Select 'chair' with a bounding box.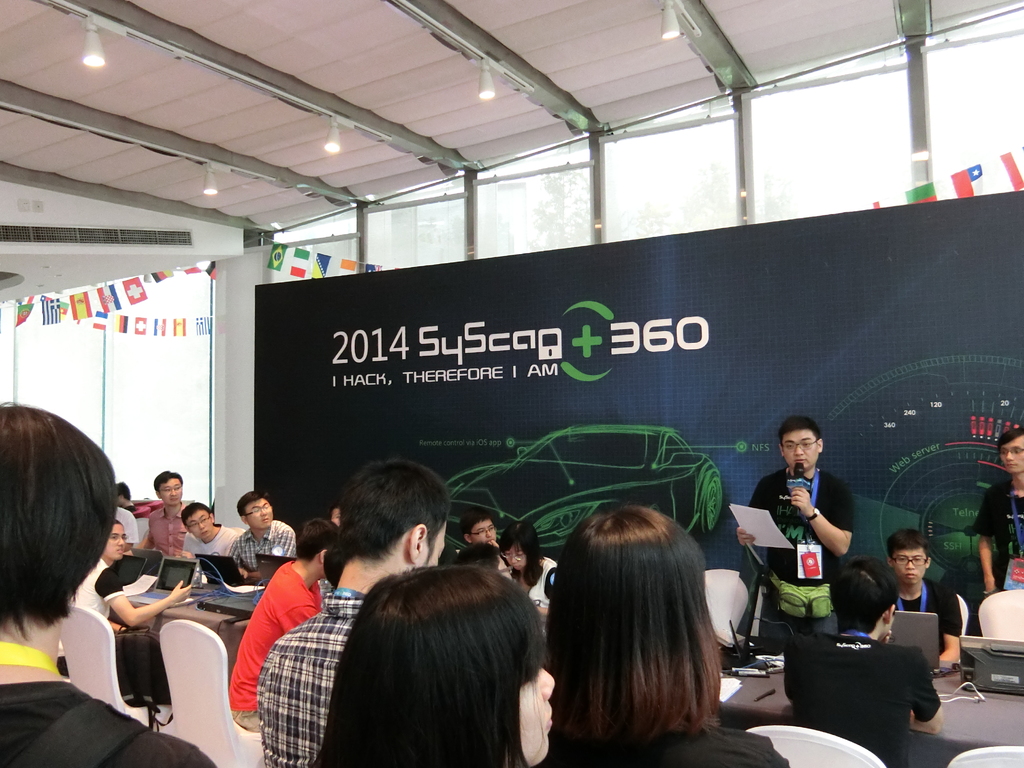
bbox=(948, 743, 1023, 765).
